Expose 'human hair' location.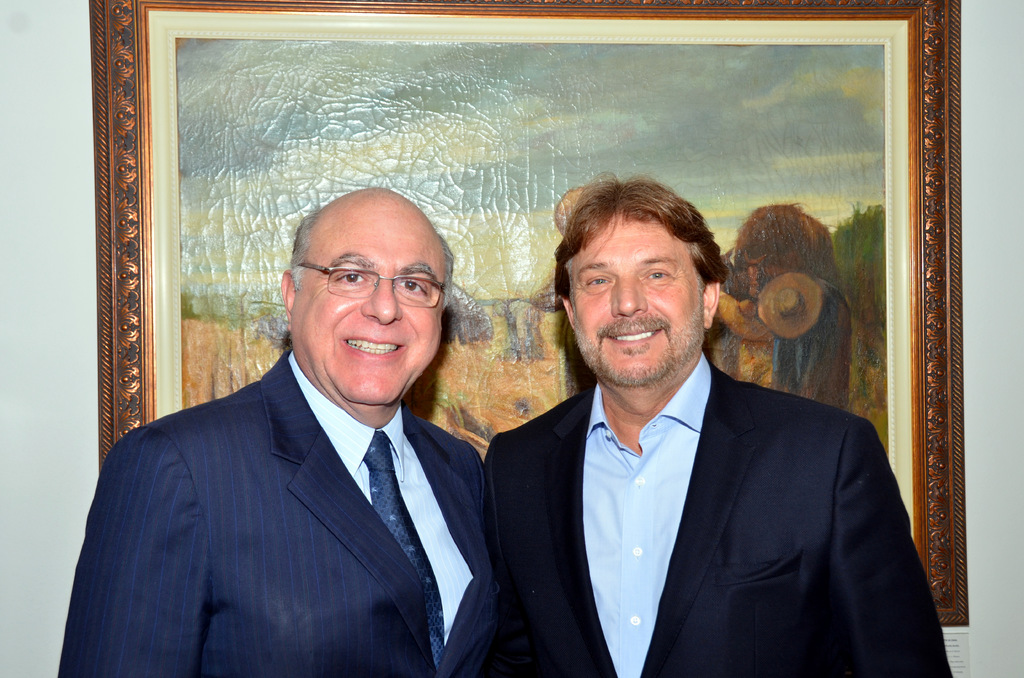
Exposed at bbox(293, 227, 457, 301).
